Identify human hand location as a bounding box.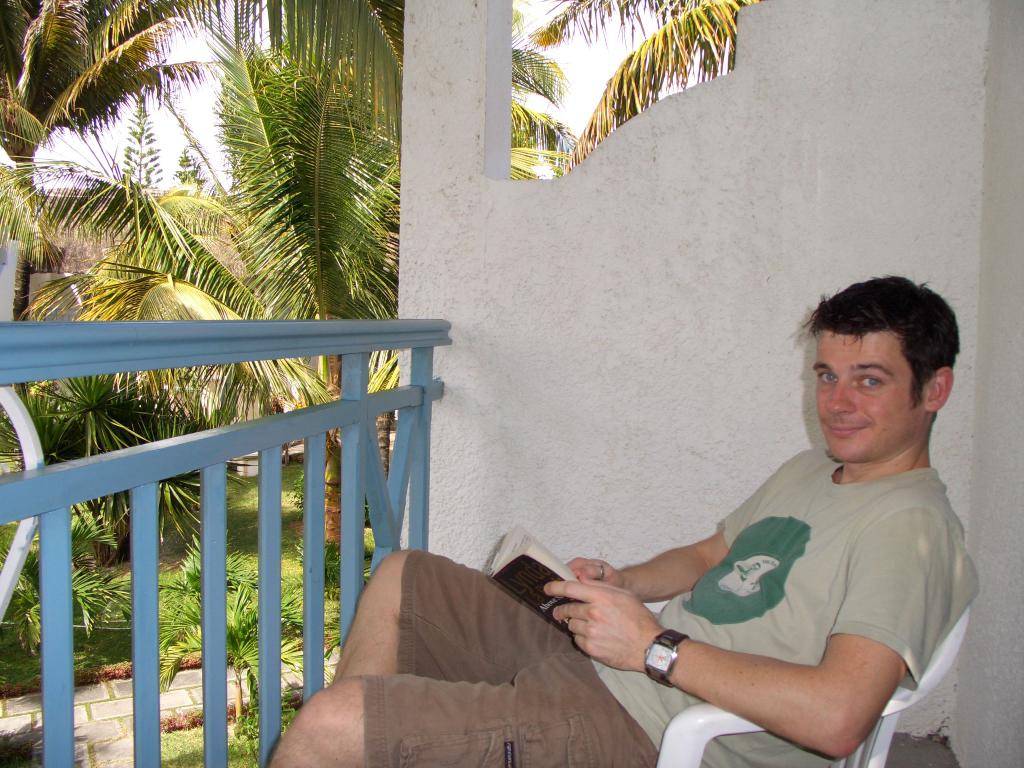
pyautogui.locateOnScreen(566, 554, 627, 593).
